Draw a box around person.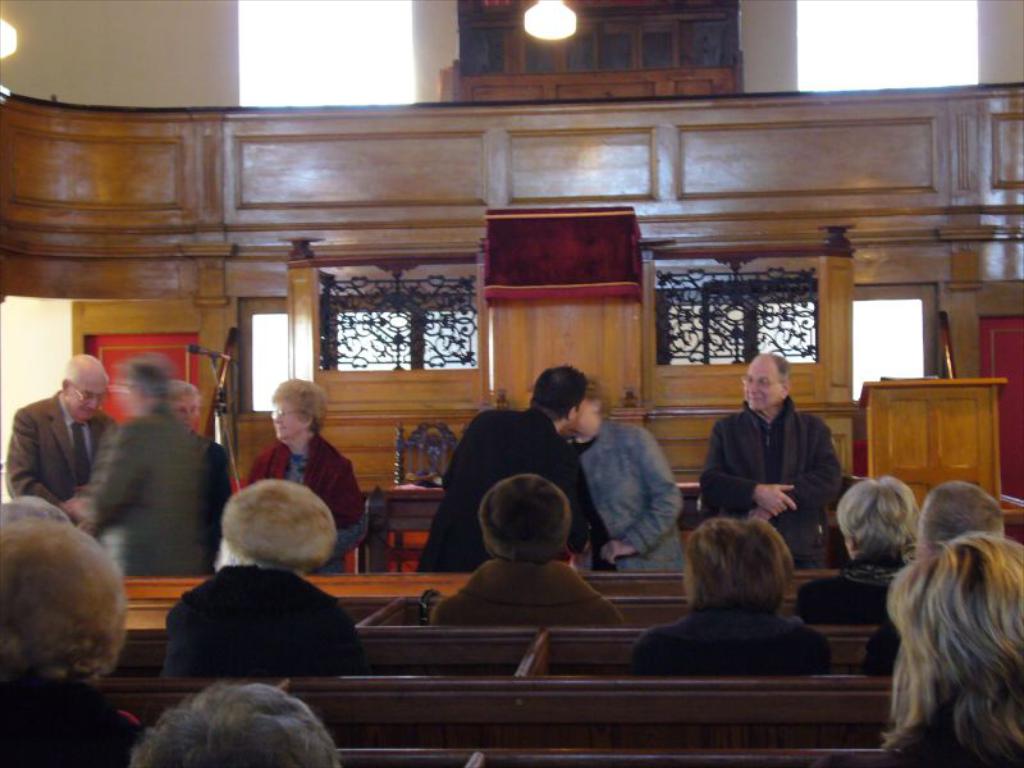
132, 677, 344, 765.
